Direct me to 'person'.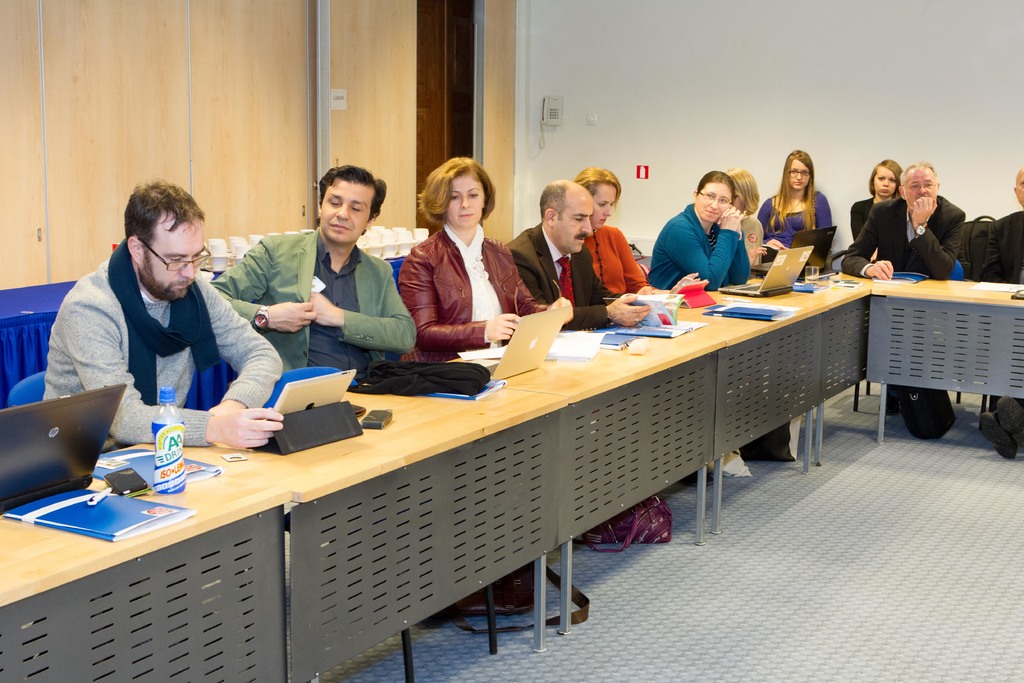
Direction: (x1=45, y1=183, x2=285, y2=464).
